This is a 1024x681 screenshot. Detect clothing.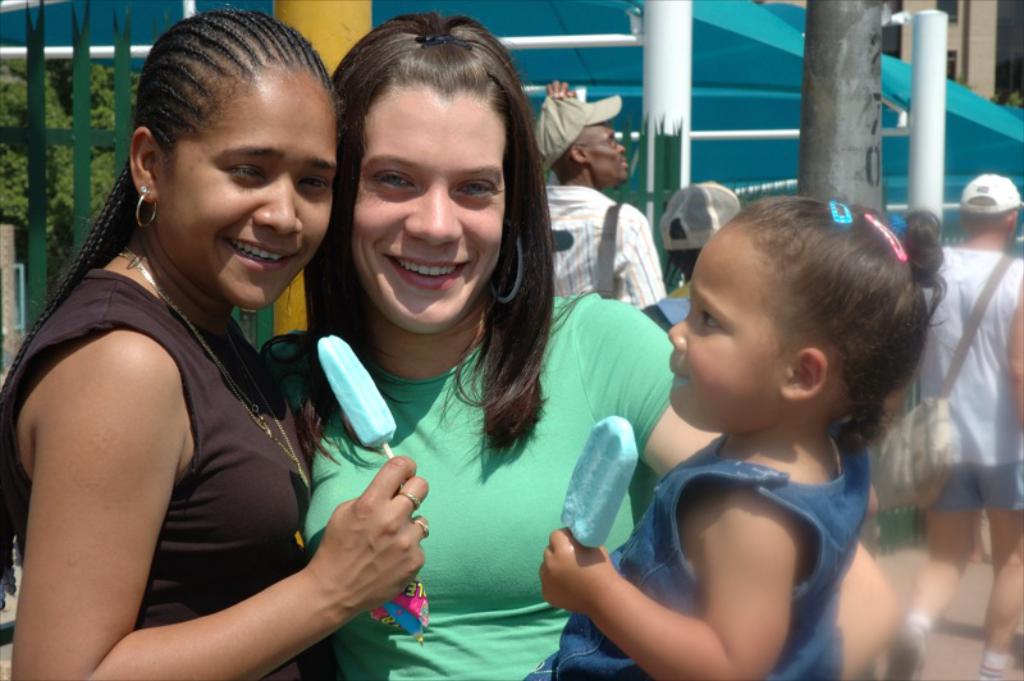
x1=259, y1=289, x2=675, y2=680.
